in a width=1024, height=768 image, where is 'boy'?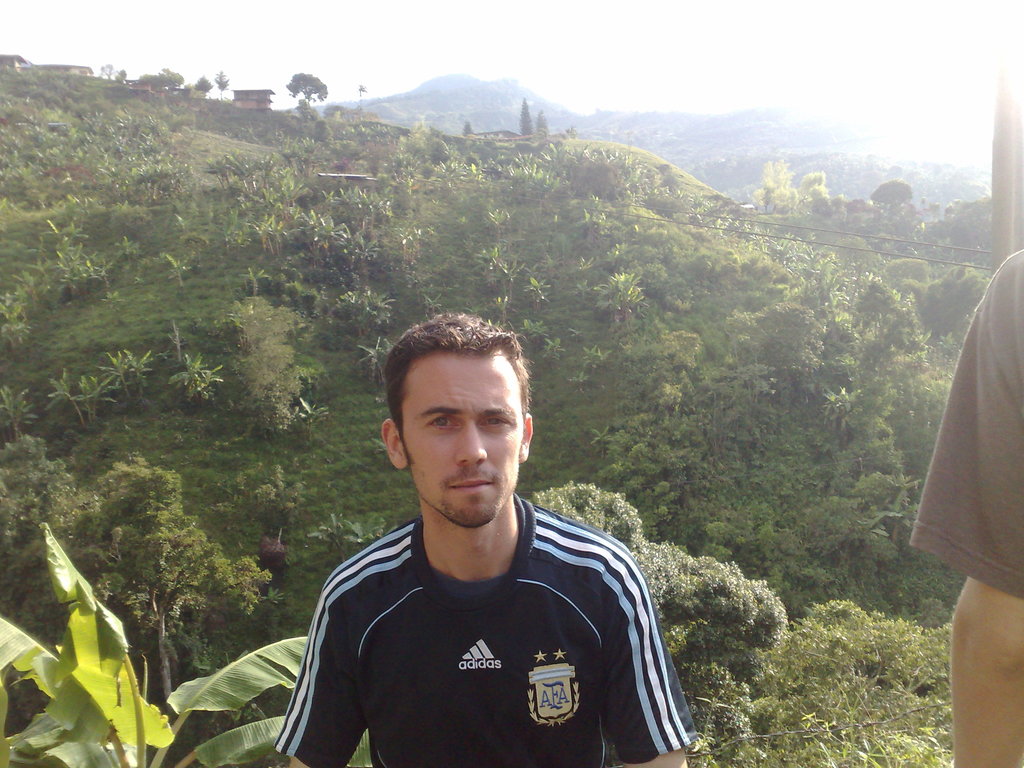
bbox(280, 312, 699, 767).
